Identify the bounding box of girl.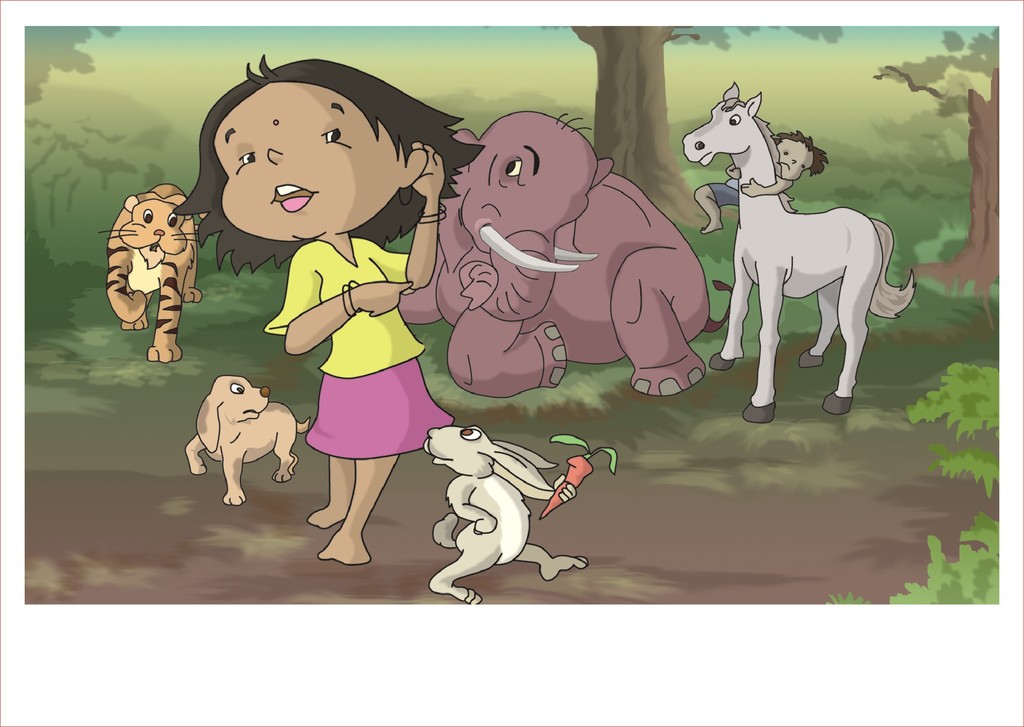
{"x1": 175, "y1": 54, "x2": 484, "y2": 566}.
